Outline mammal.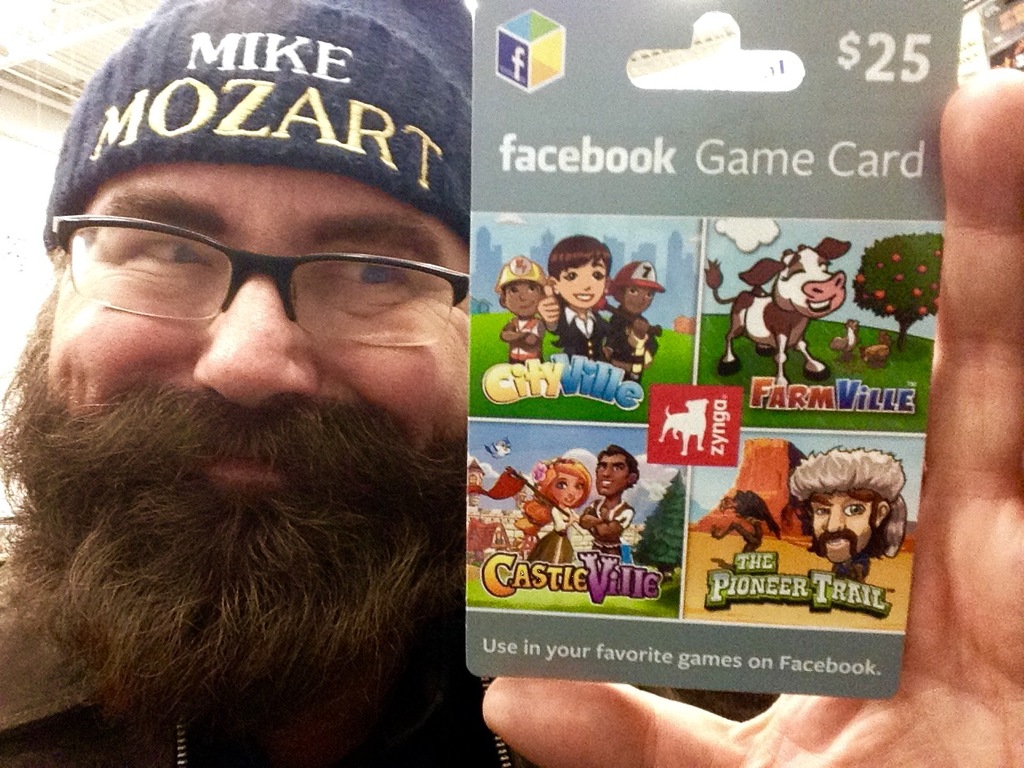
Outline: {"left": 689, "top": 234, "right": 851, "bottom": 384}.
